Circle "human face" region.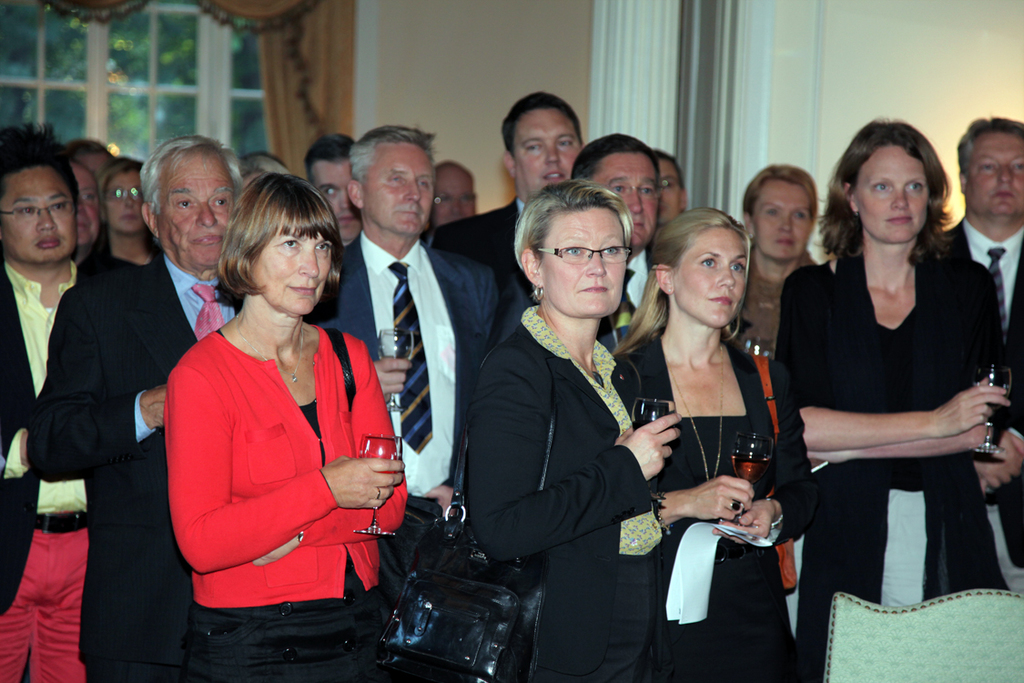
Region: box(853, 145, 931, 243).
